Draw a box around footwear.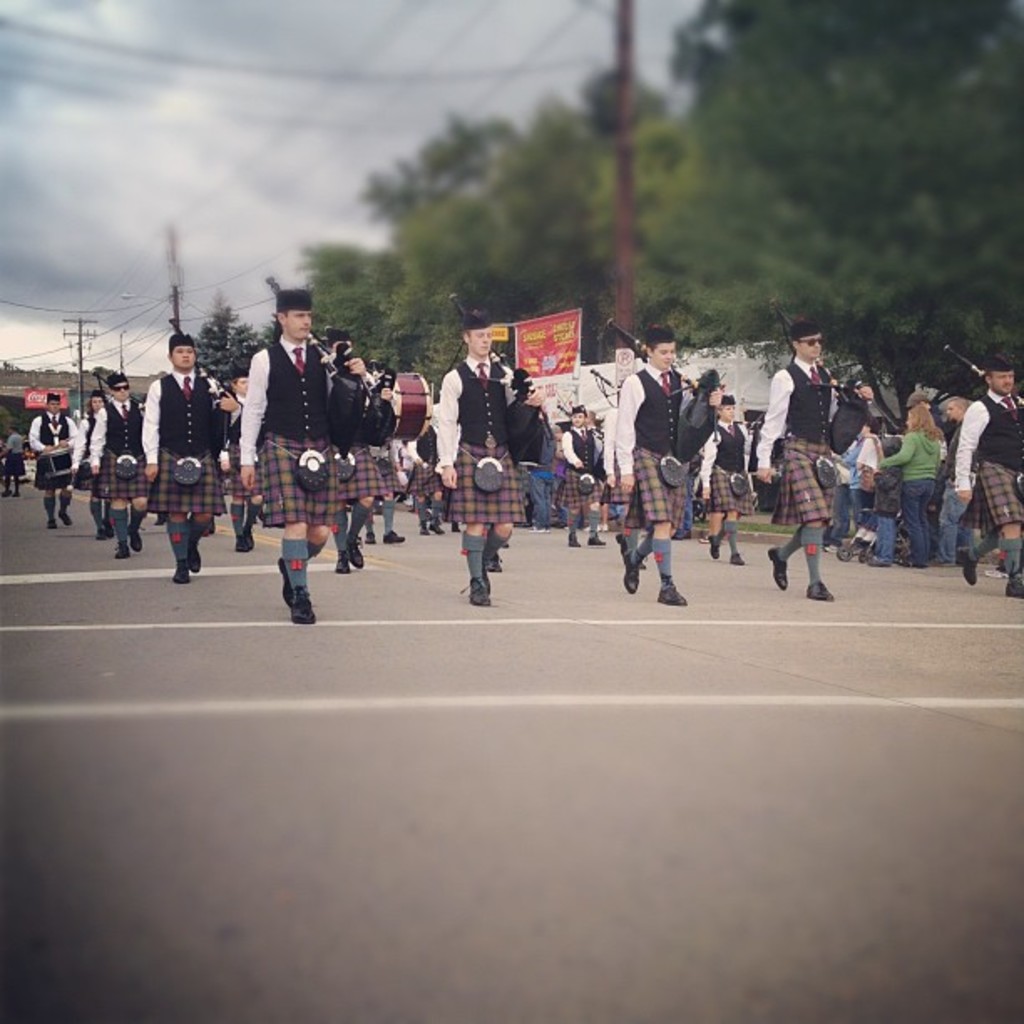
[104,519,119,539].
